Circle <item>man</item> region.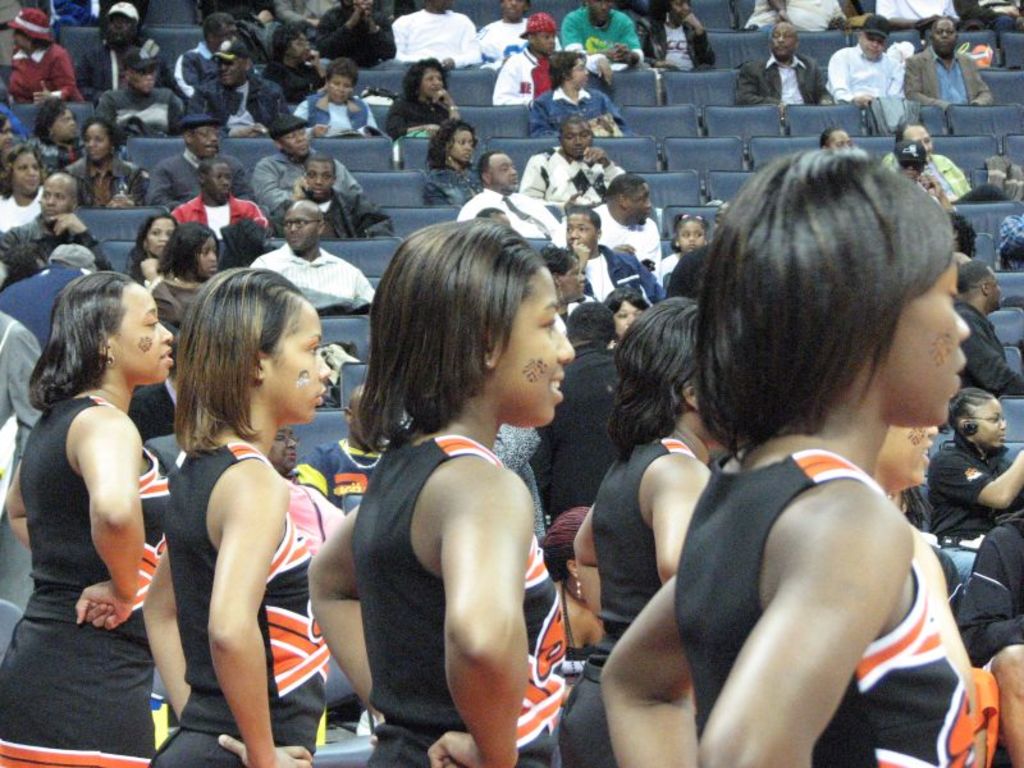
Region: bbox(520, 116, 626, 206).
